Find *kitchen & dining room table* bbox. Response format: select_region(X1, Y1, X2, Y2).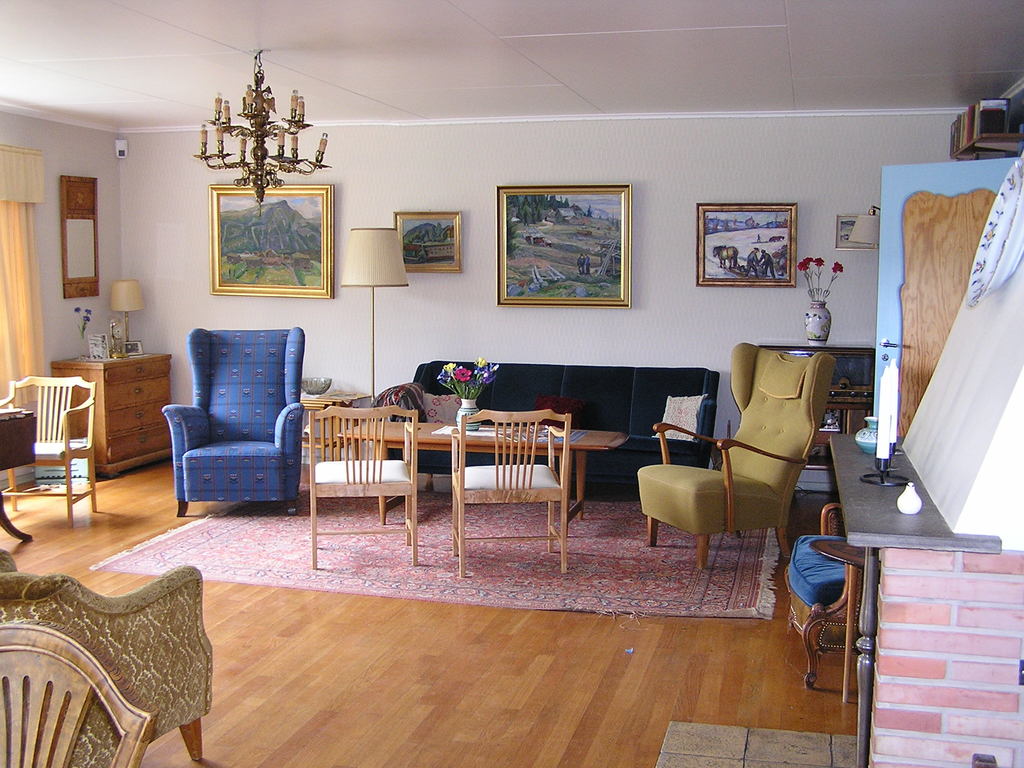
select_region(363, 384, 625, 522).
